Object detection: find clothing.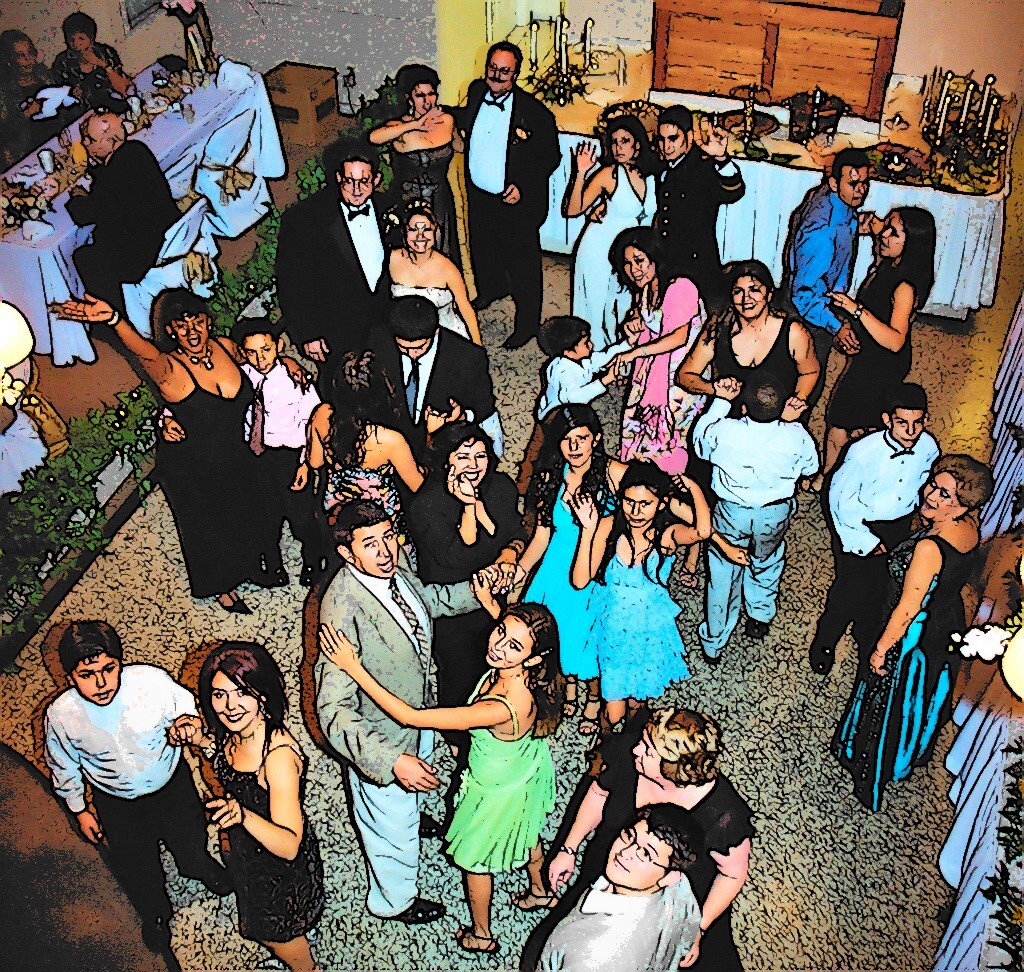
574:160:649:351.
